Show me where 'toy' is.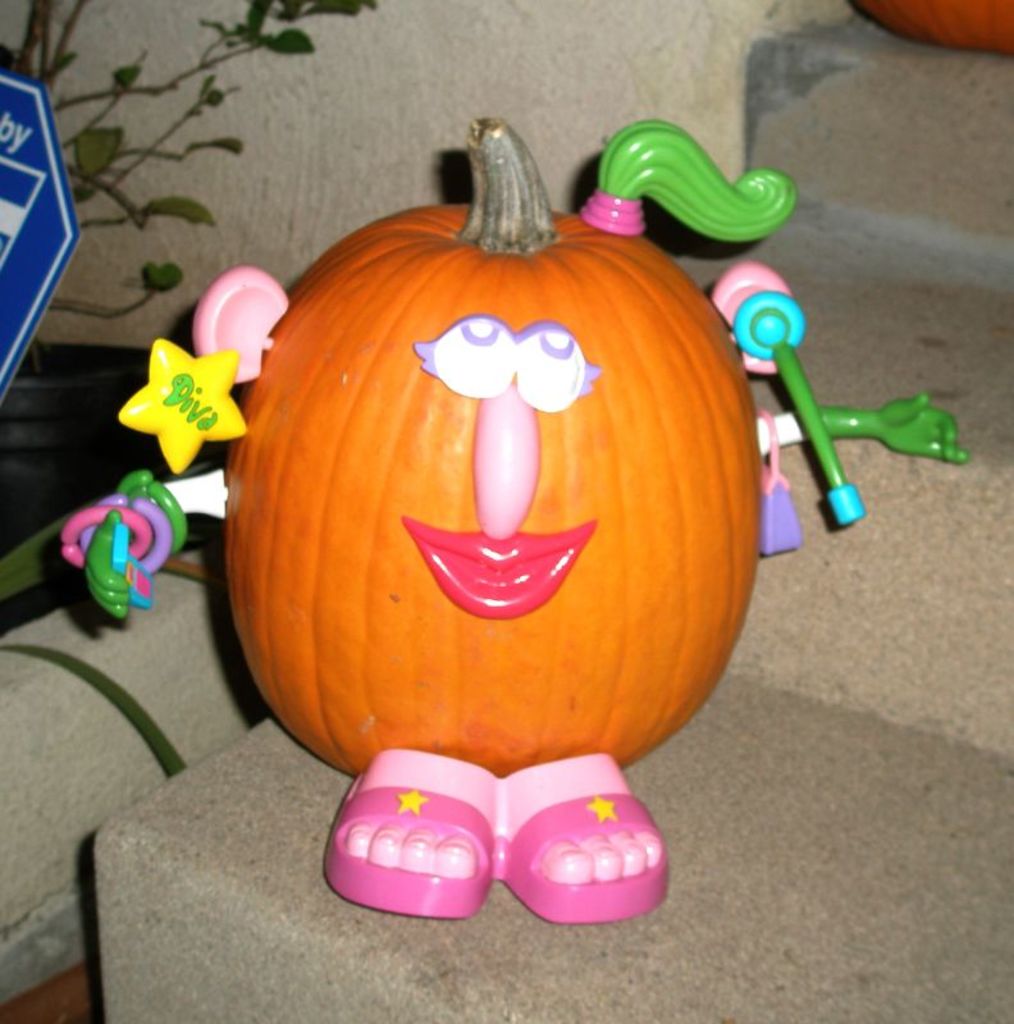
'toy' is at 61/123/963/924.
